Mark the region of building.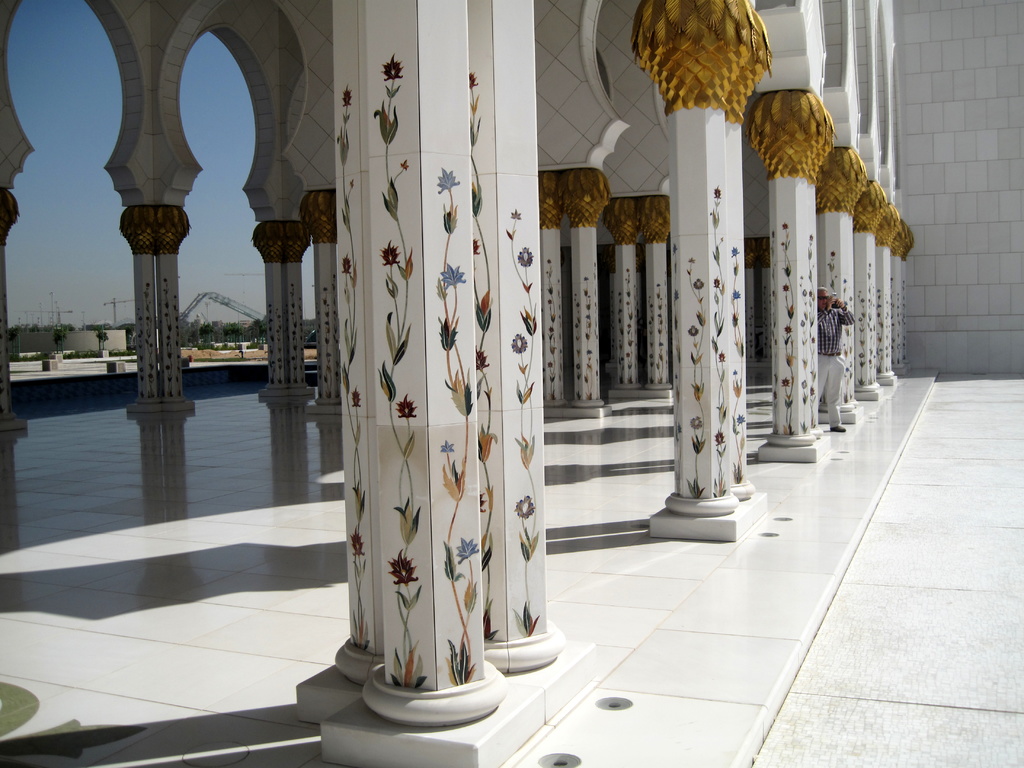
Region: (0, 0, 1023, 767).
